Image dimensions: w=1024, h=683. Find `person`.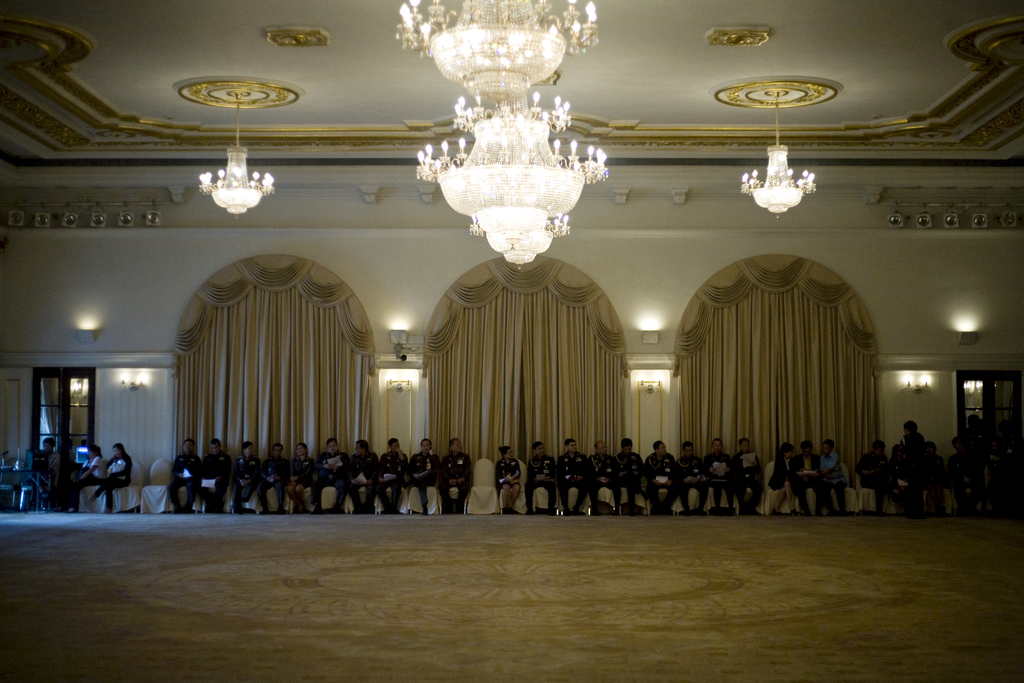
box=[525, 441, 558, 507].
